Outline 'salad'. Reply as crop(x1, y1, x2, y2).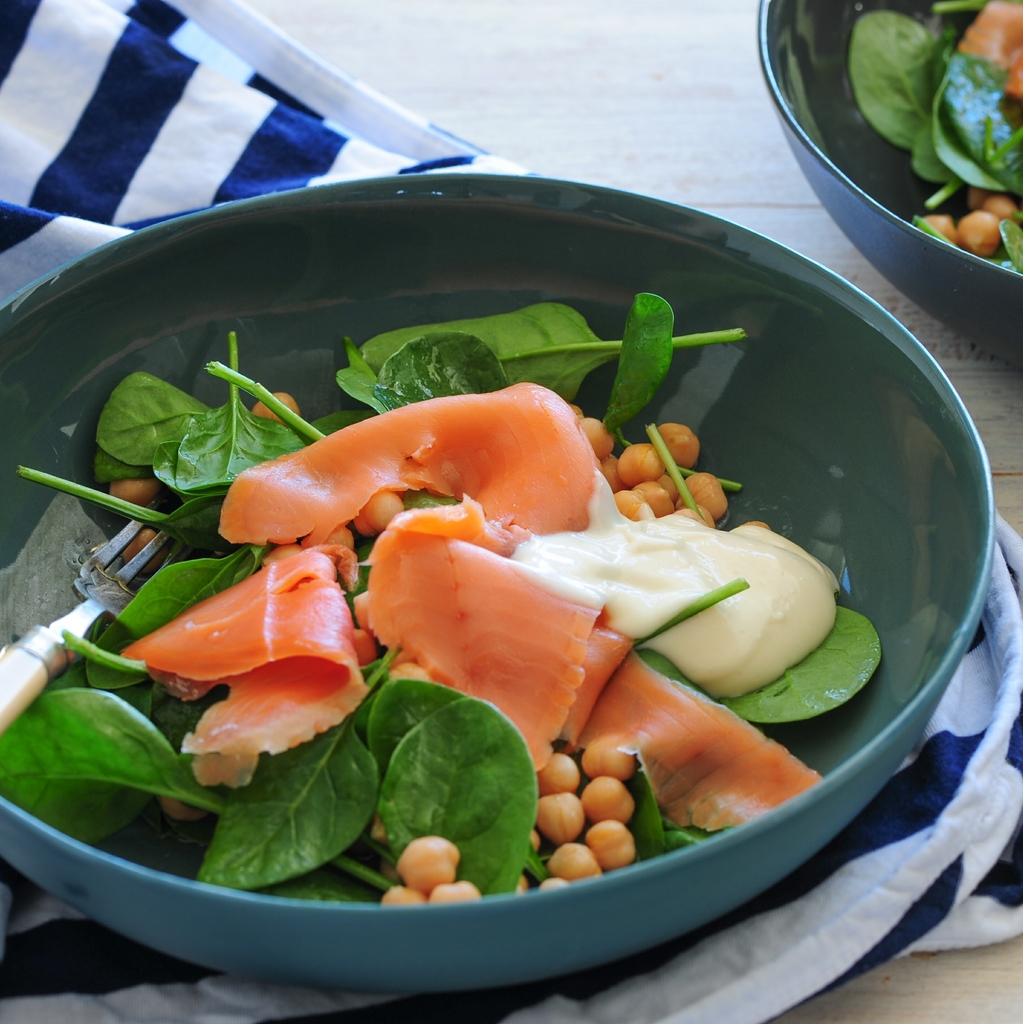
crop(822, 0, 1022, 280).
